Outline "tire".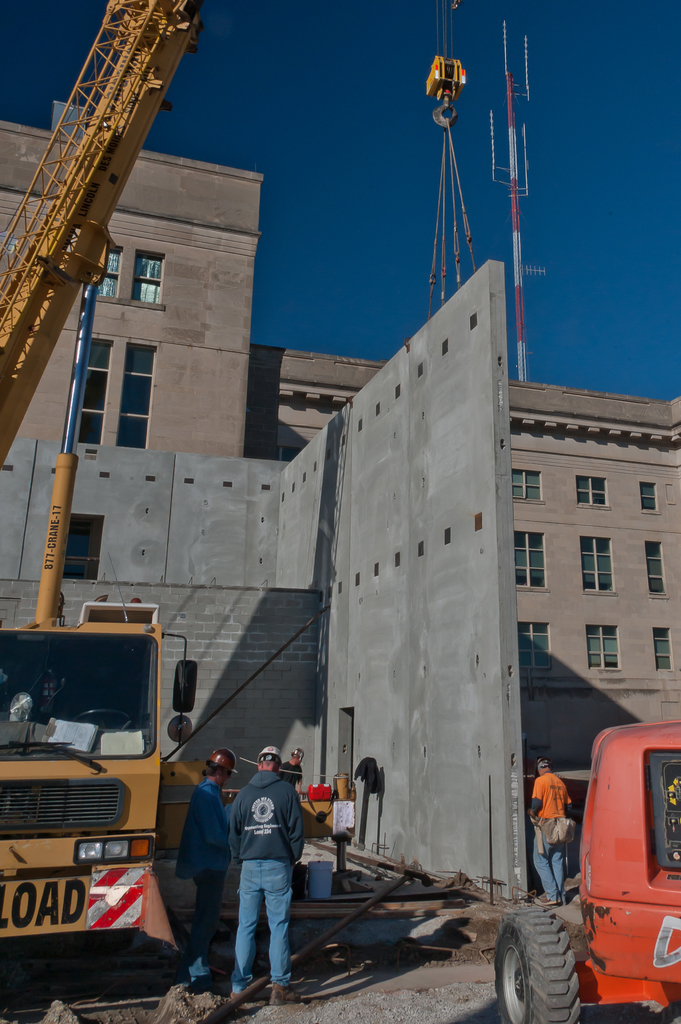
Outline: 498,914,590,1017.
